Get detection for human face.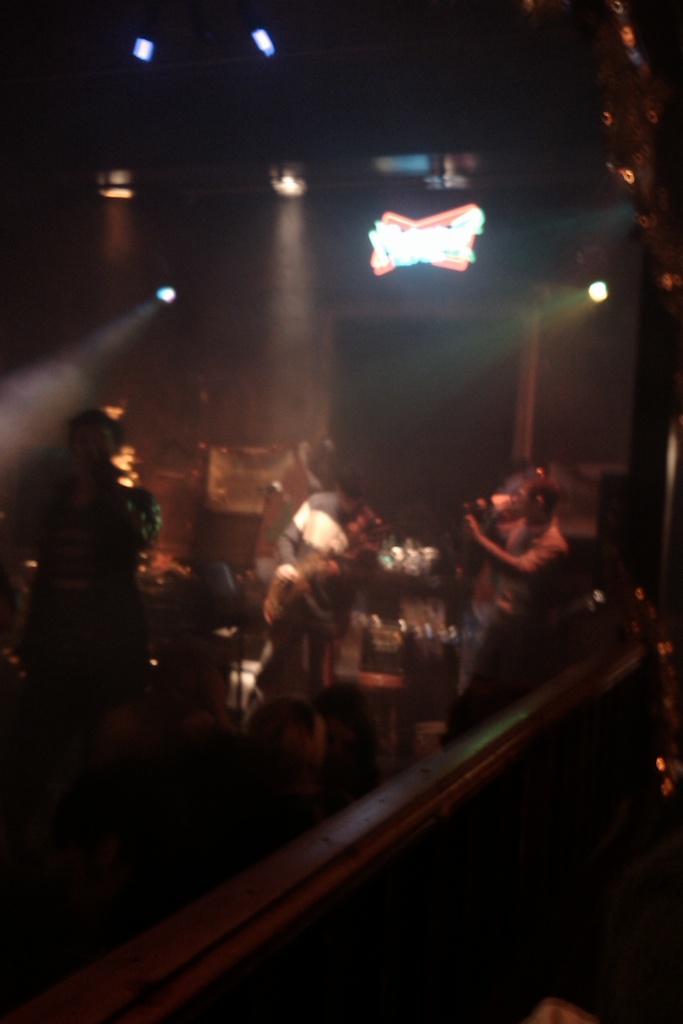
Detection: box(71, 422, 111, 483).
